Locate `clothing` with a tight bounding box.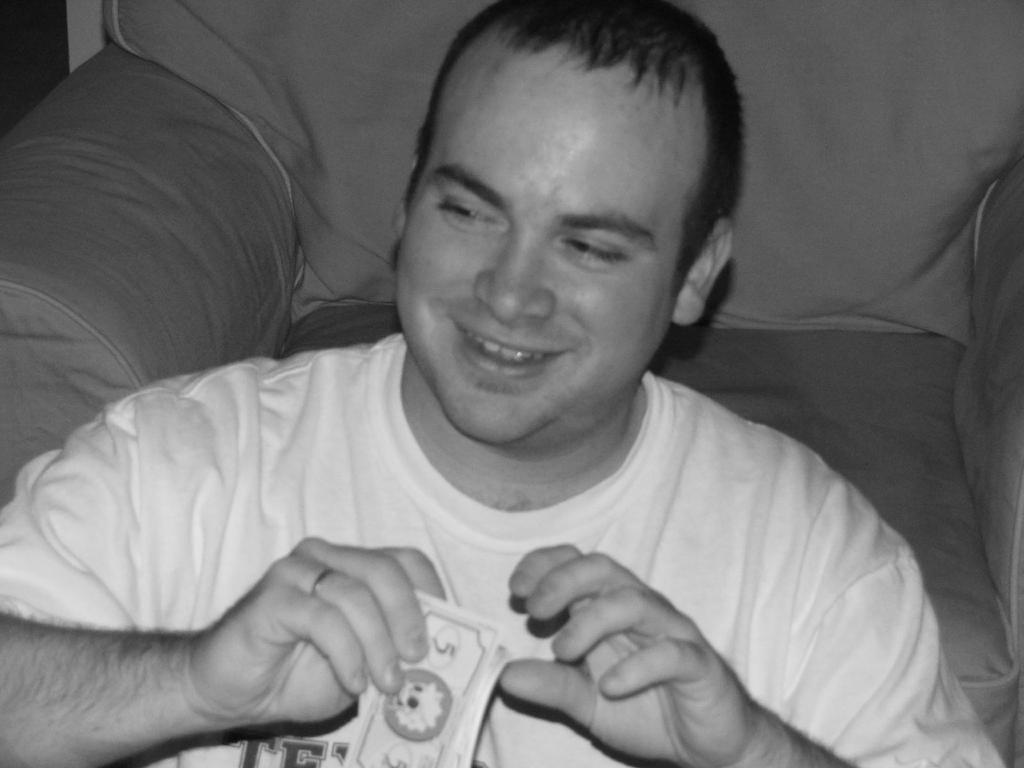
BBox(0, 365, 957, 747).
